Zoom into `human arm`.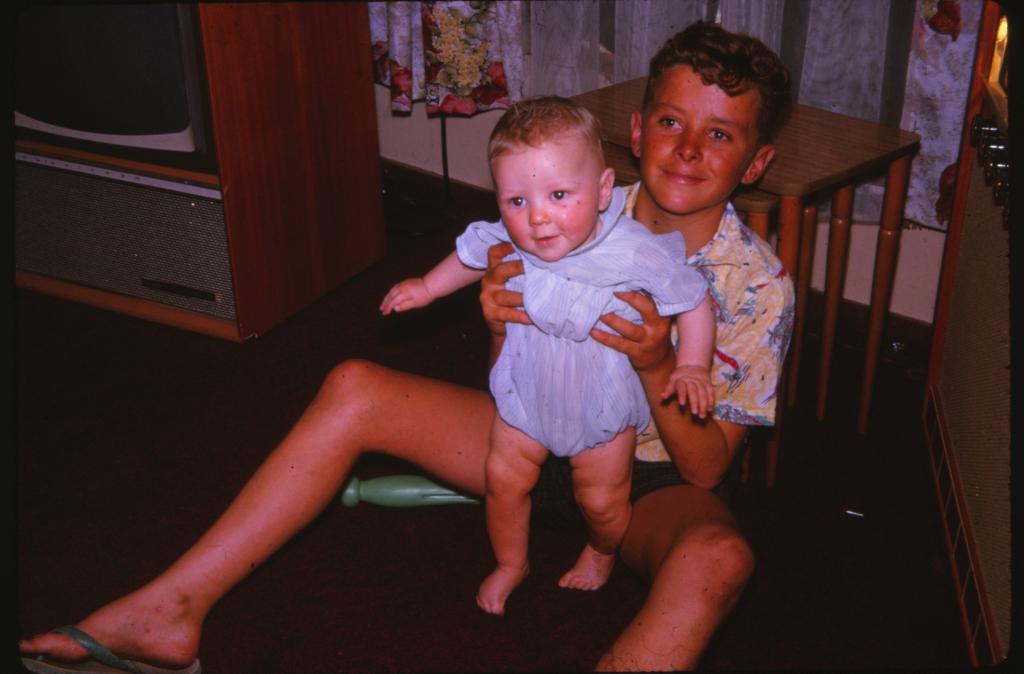
Zoom target: [375, 220, 492, 305].
